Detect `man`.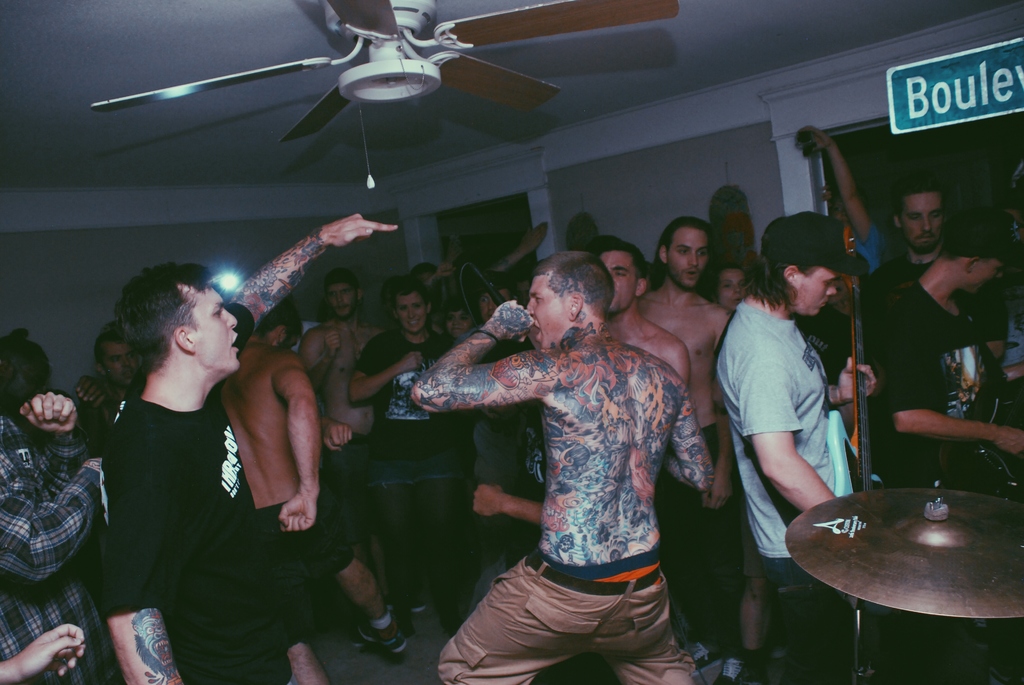
Detected at [x1=626, y1=214, x2=740, y2=636].
